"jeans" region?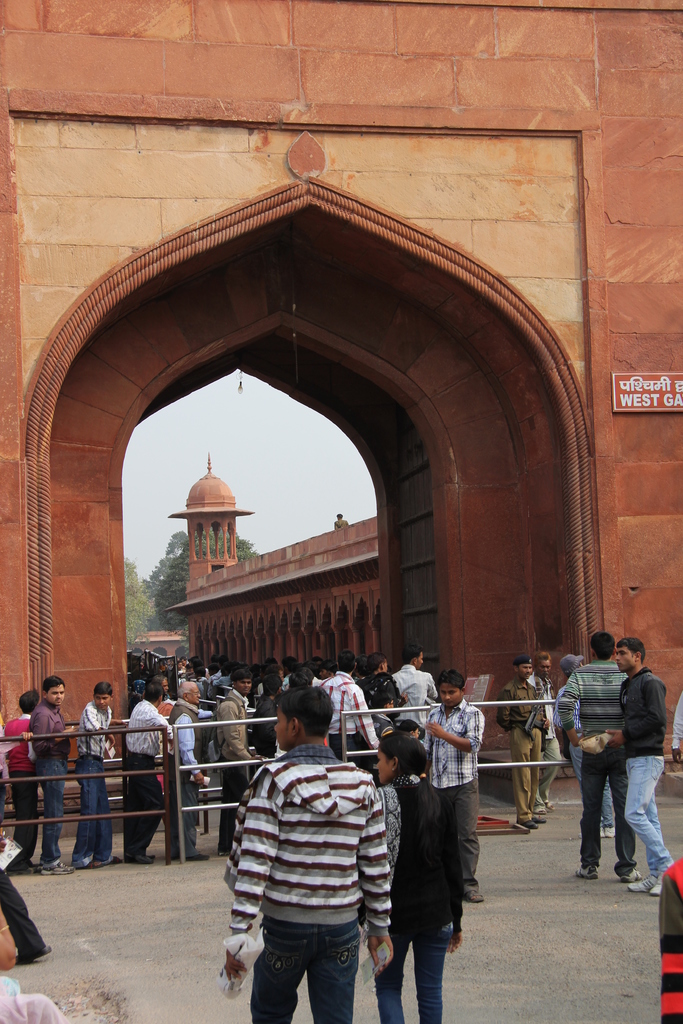
571 751 633 878
